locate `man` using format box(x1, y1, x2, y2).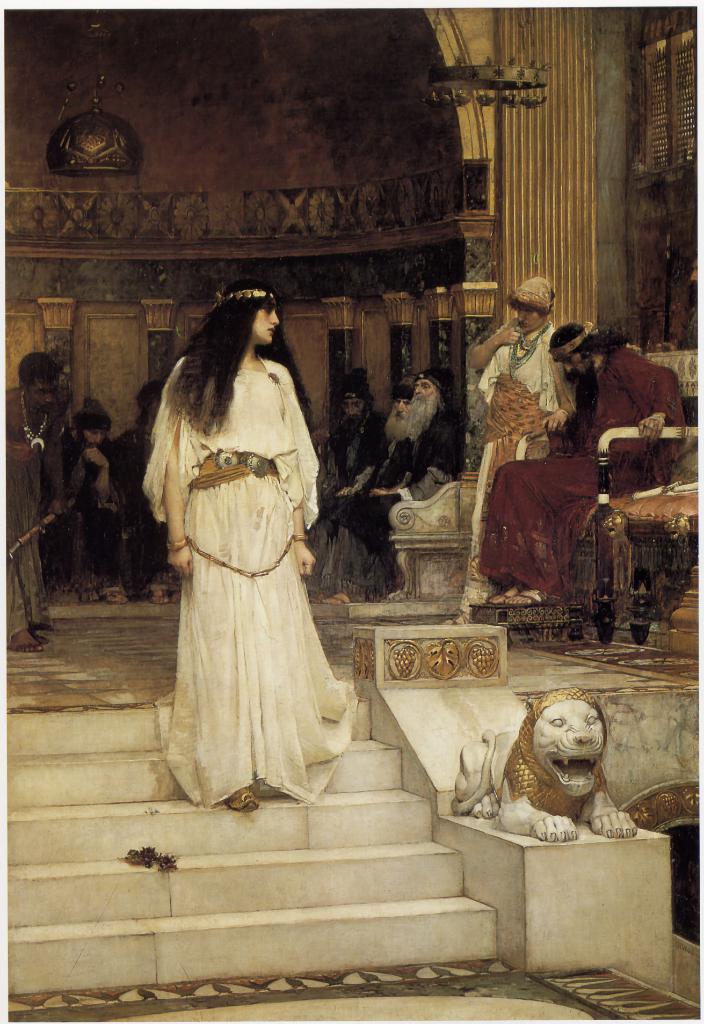
box(47, 407, 123, 600).
